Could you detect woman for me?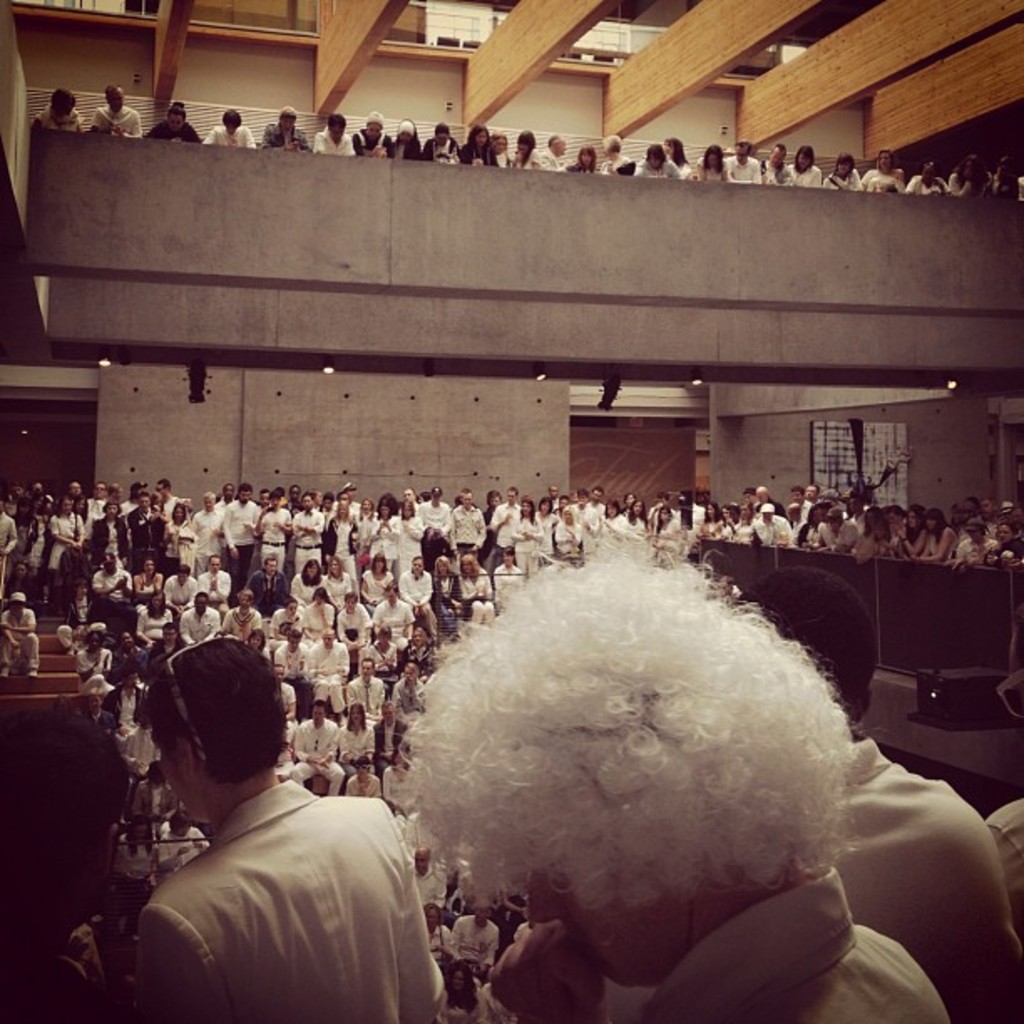
Detection result: x1=393, y1=502, x2=420, y2=571.
